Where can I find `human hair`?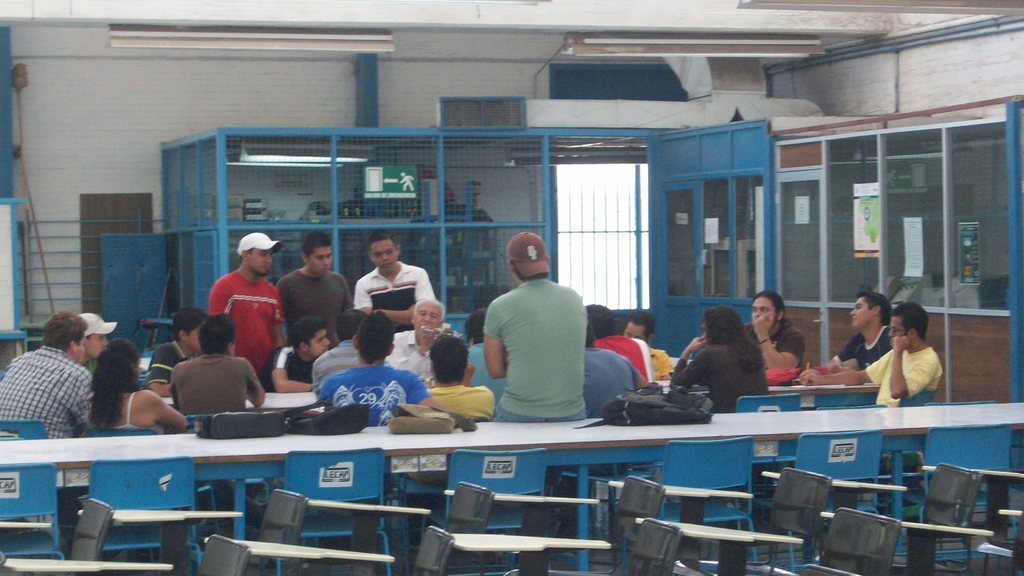
You can find it at detection(304, 232, 330, 255).
